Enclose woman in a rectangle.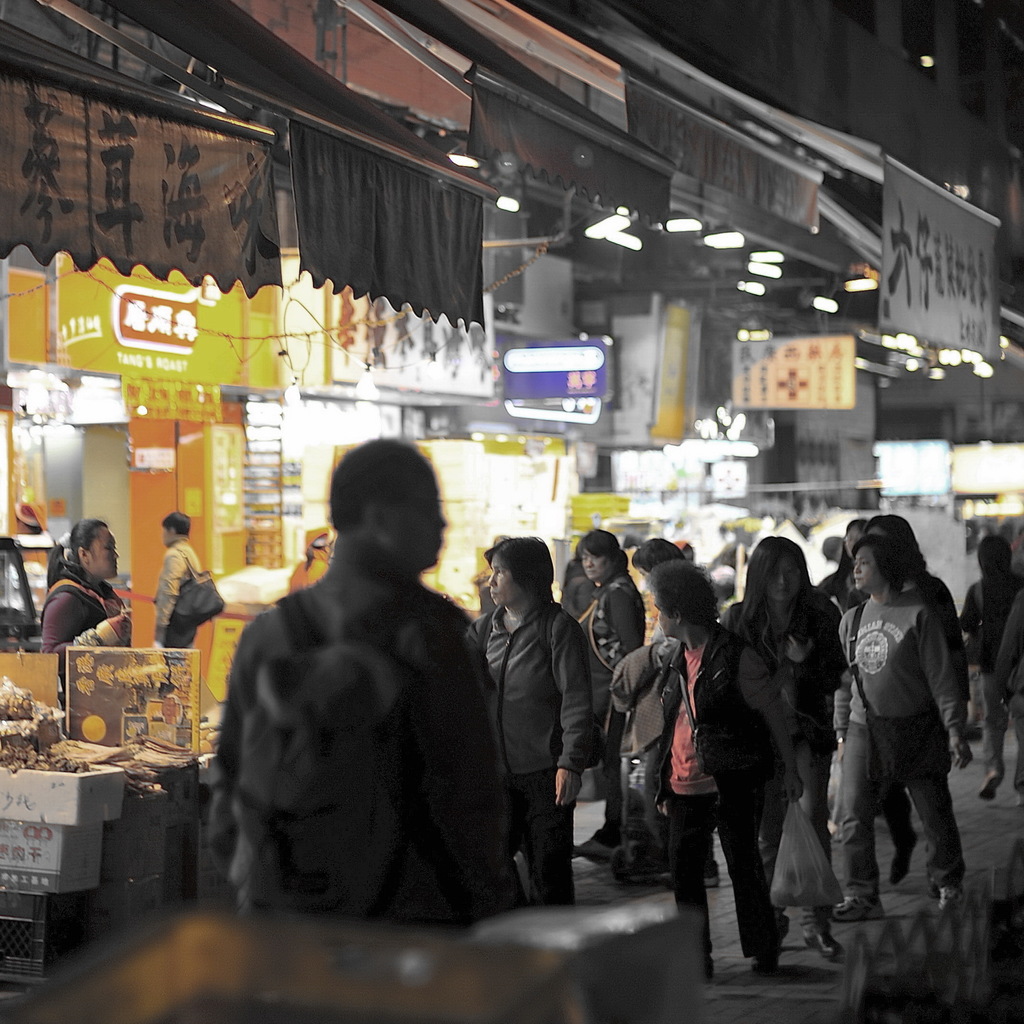
detection(461, 534, 594, 906).
